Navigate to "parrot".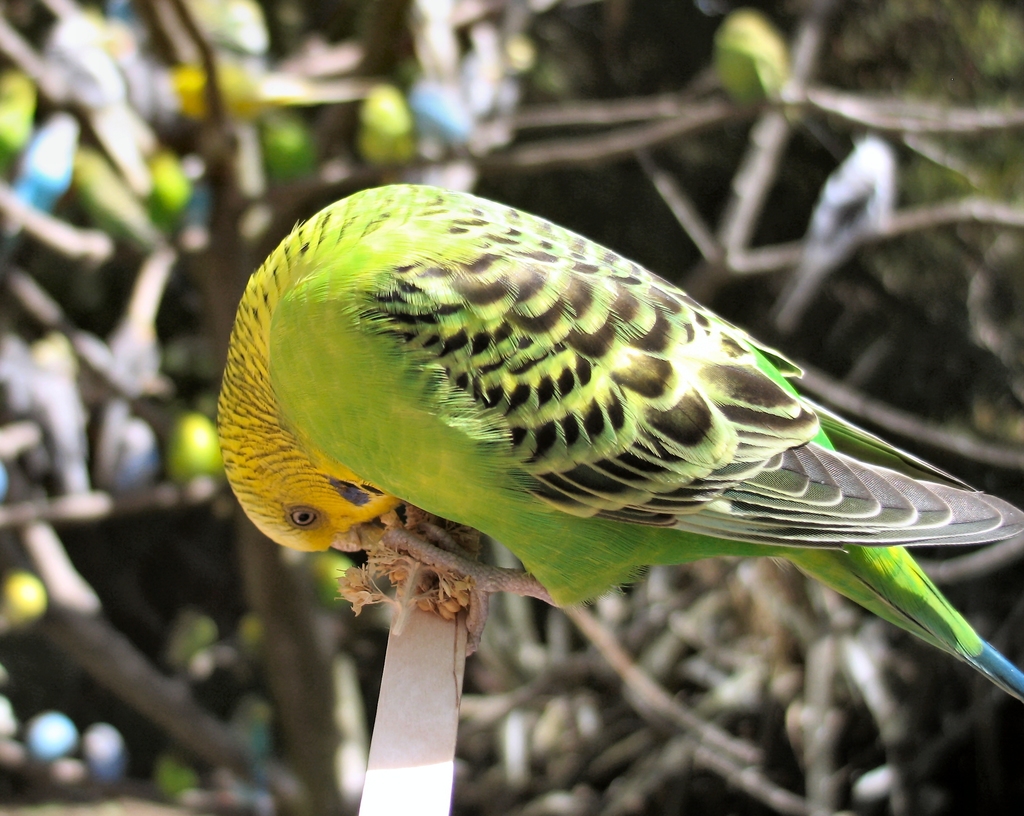
Navigation target: {"left": 357, "top": 79, "right": 411, "bottom": 172}.
